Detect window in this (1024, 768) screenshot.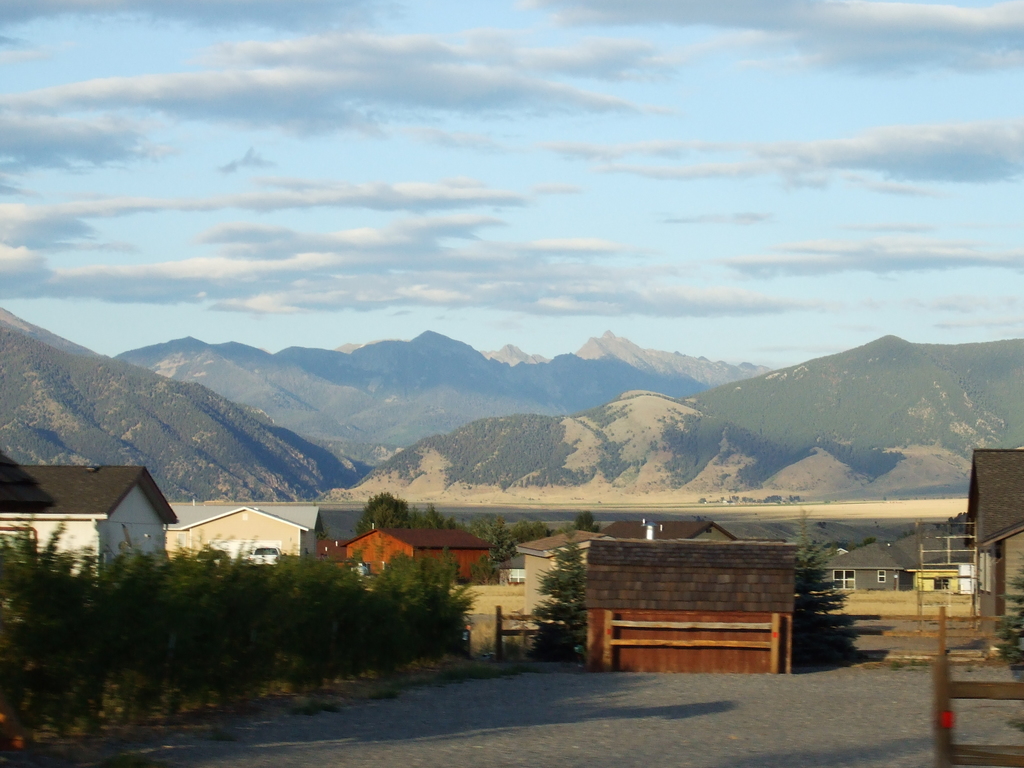
Detection: box(876, 569, 888, 582).
